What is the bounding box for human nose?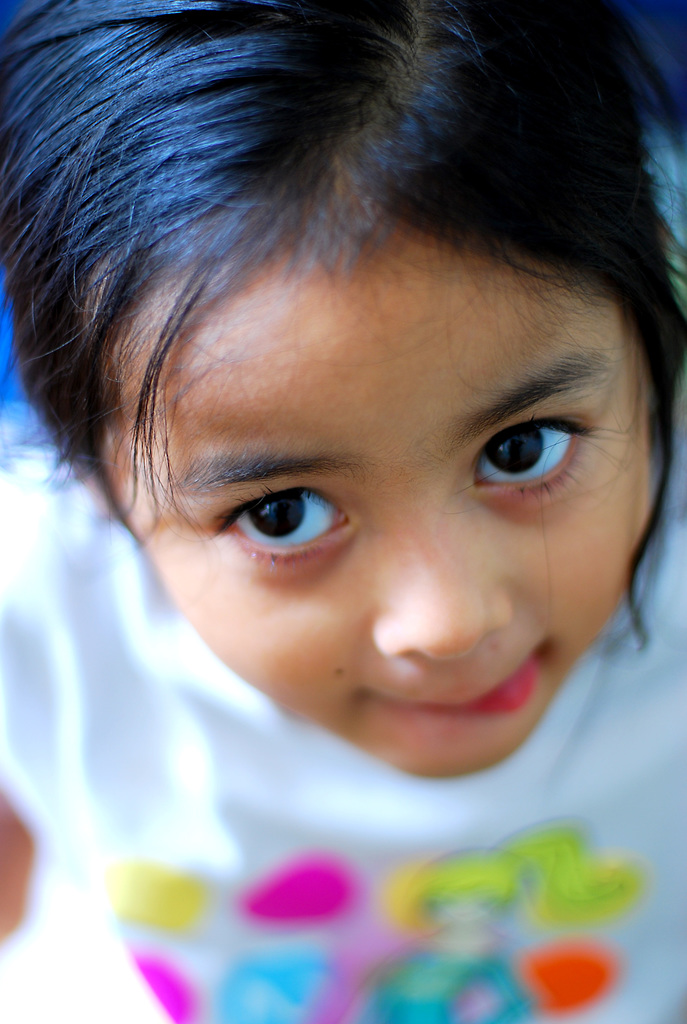
BBox(365, 511, 517, 665).
